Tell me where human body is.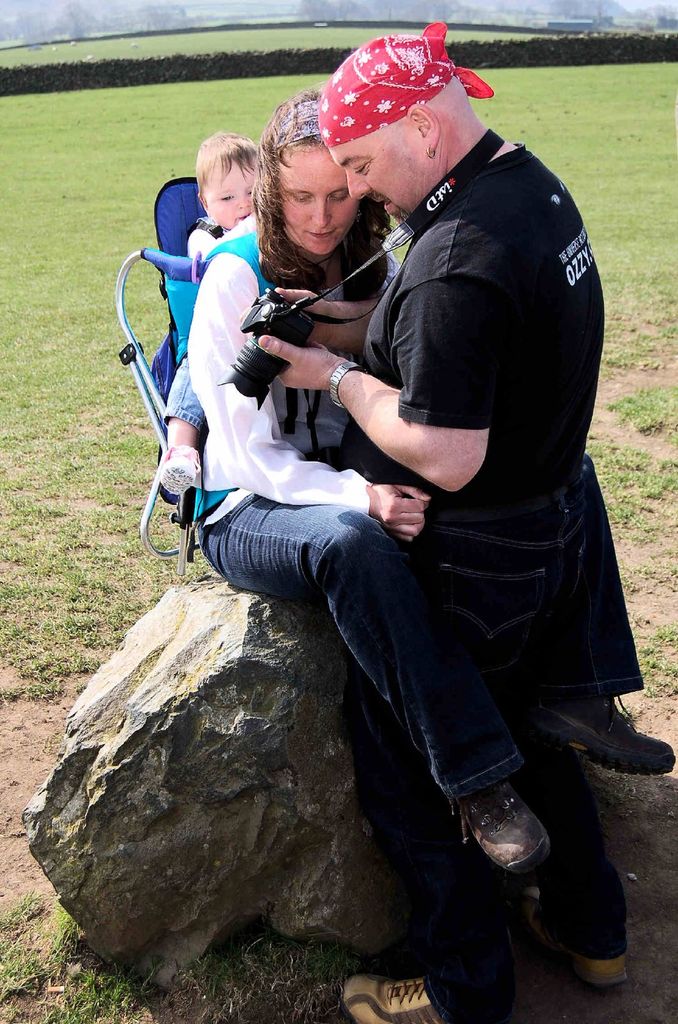
human body is at (157,226,223,501).
